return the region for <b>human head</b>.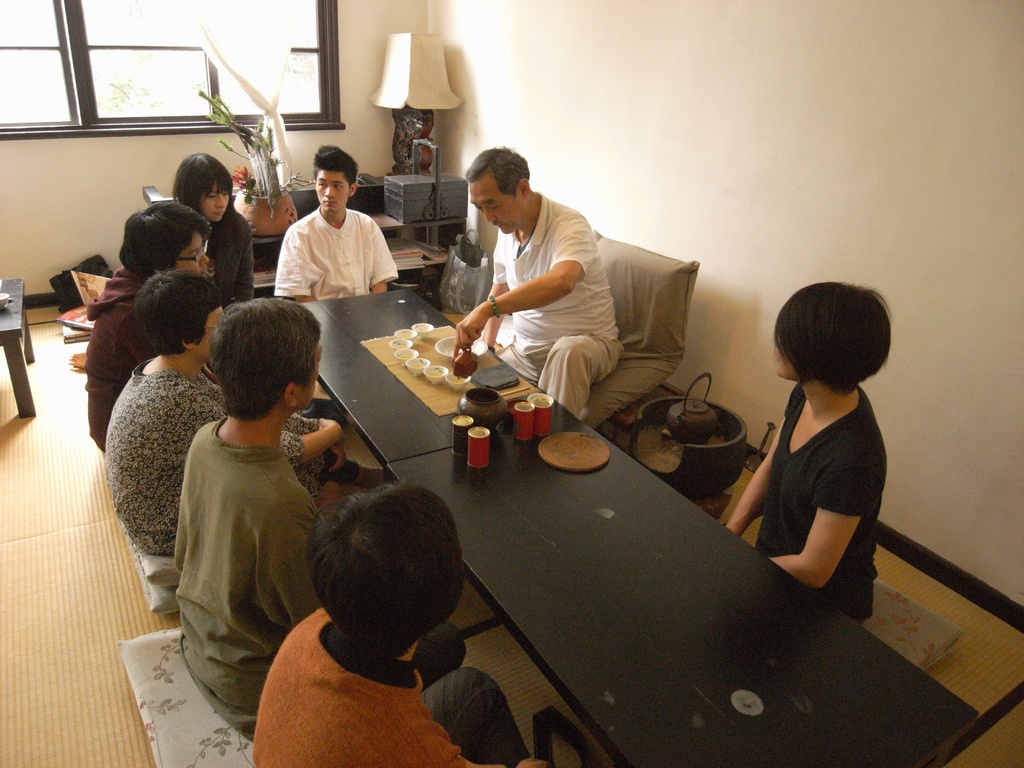
select_region(131, 268, 227, 365).
